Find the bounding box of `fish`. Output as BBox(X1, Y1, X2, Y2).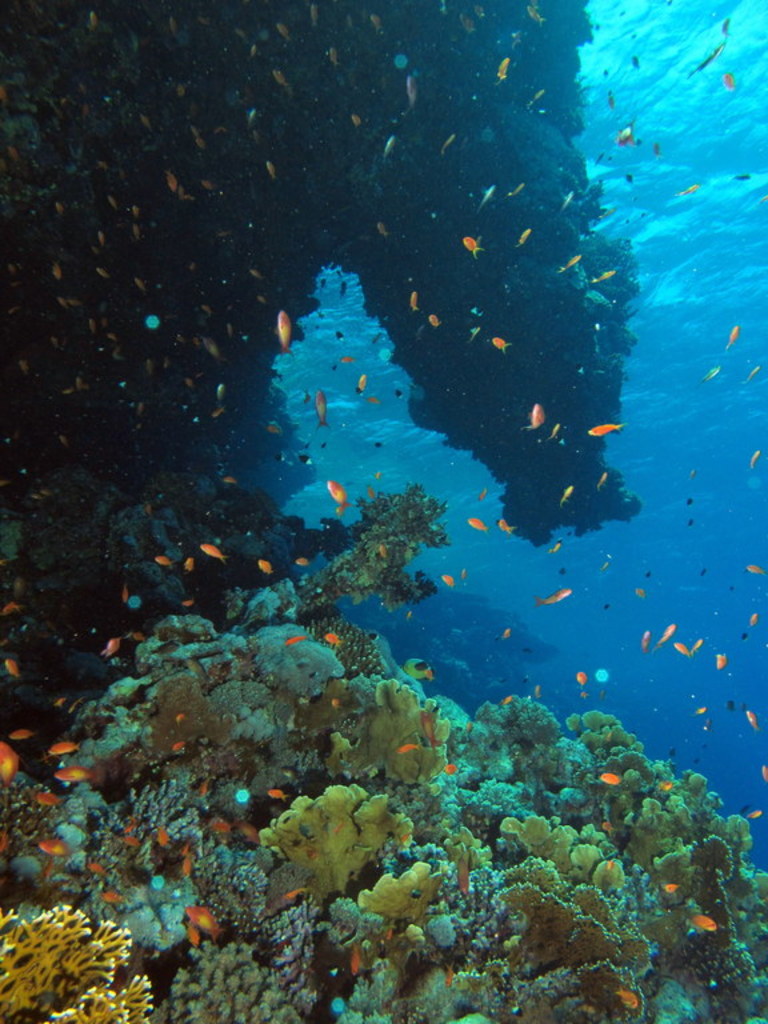
BBox(83, 860, 111, 879).
